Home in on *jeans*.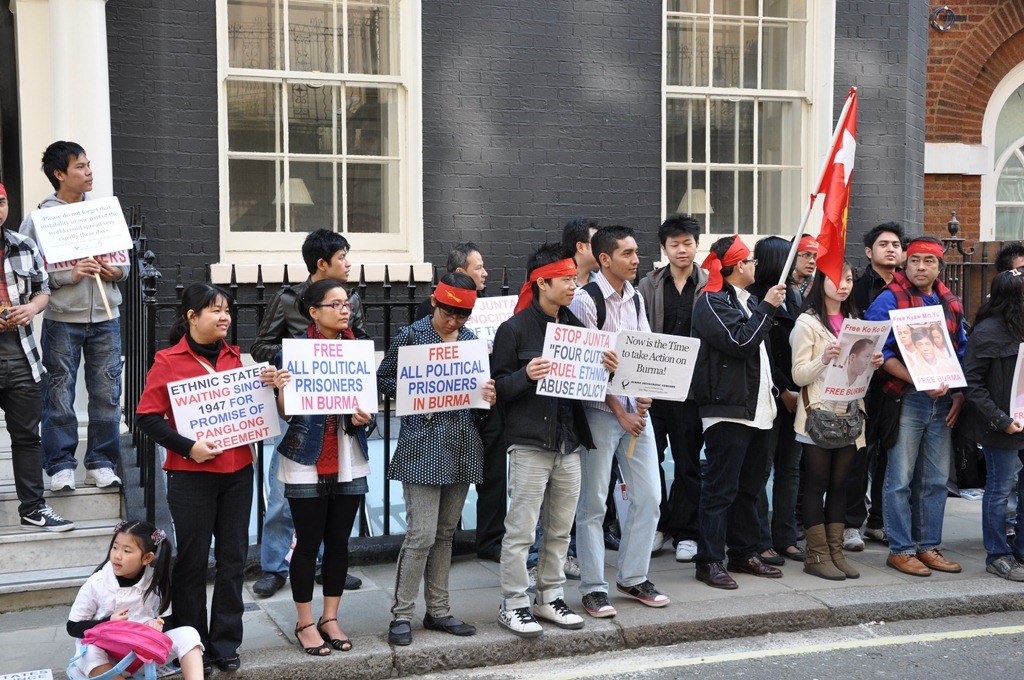
Homed in at BBox(888, 386, 970, 579).
